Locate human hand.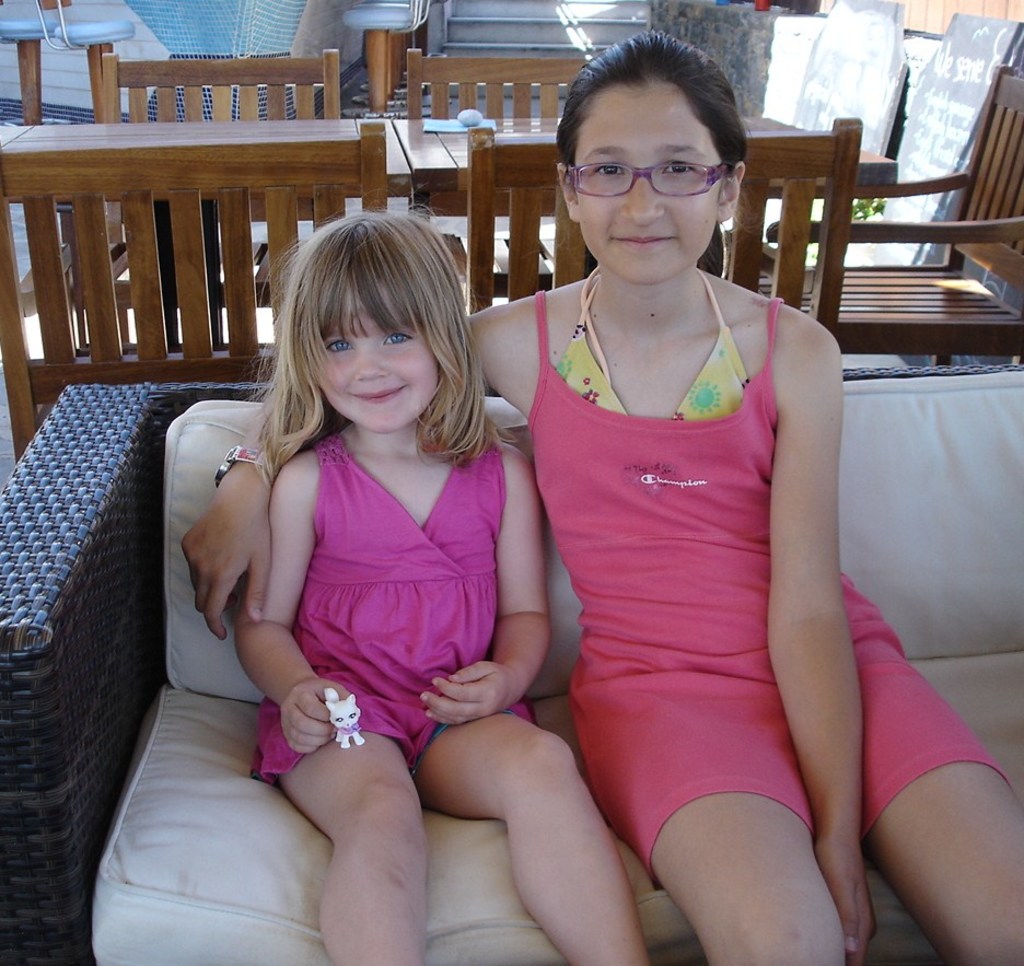
Bounding box: bbox=[419, 660, 526, 729].
